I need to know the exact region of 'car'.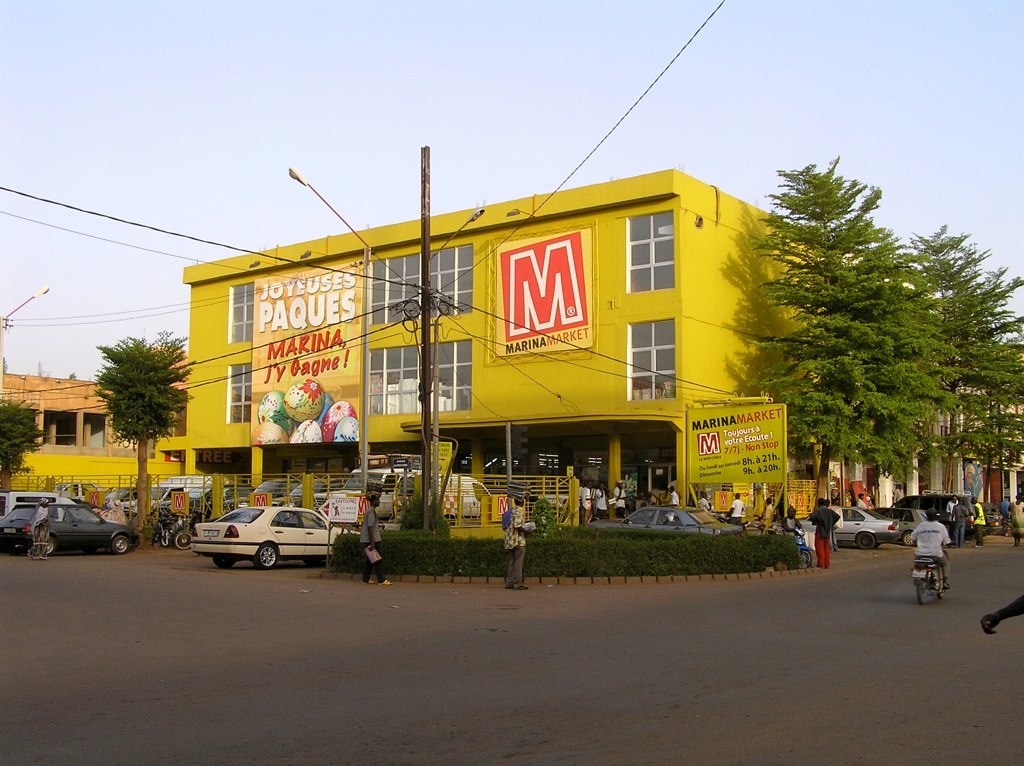
Region: (left=187, top=501, right=352, bottom=572).
